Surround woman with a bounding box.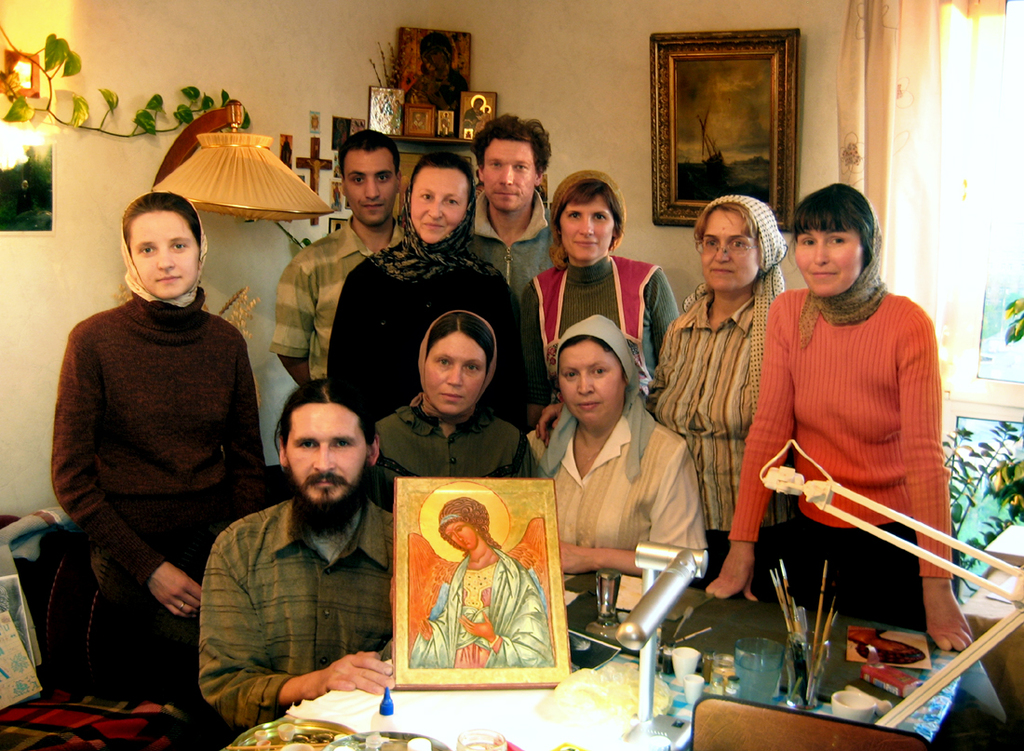
(x1=707, y1=180, x2=967, y2=650).
